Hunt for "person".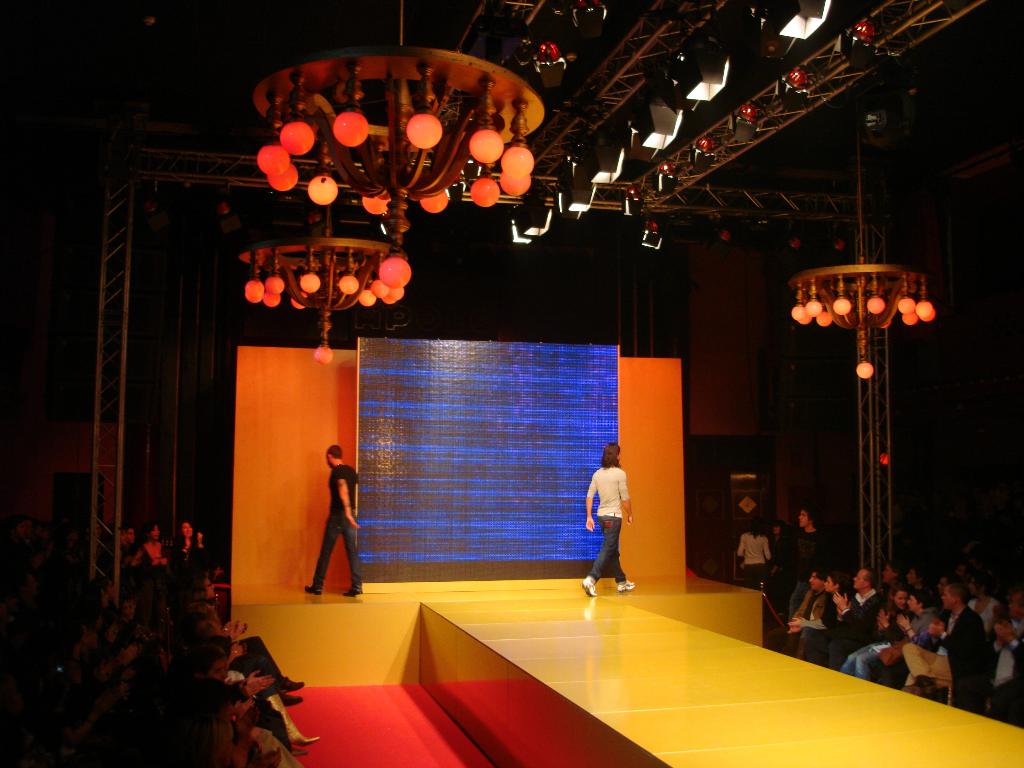
Hunted down at pyautogui.locateOnScreen(300, 444, 373, 593).
